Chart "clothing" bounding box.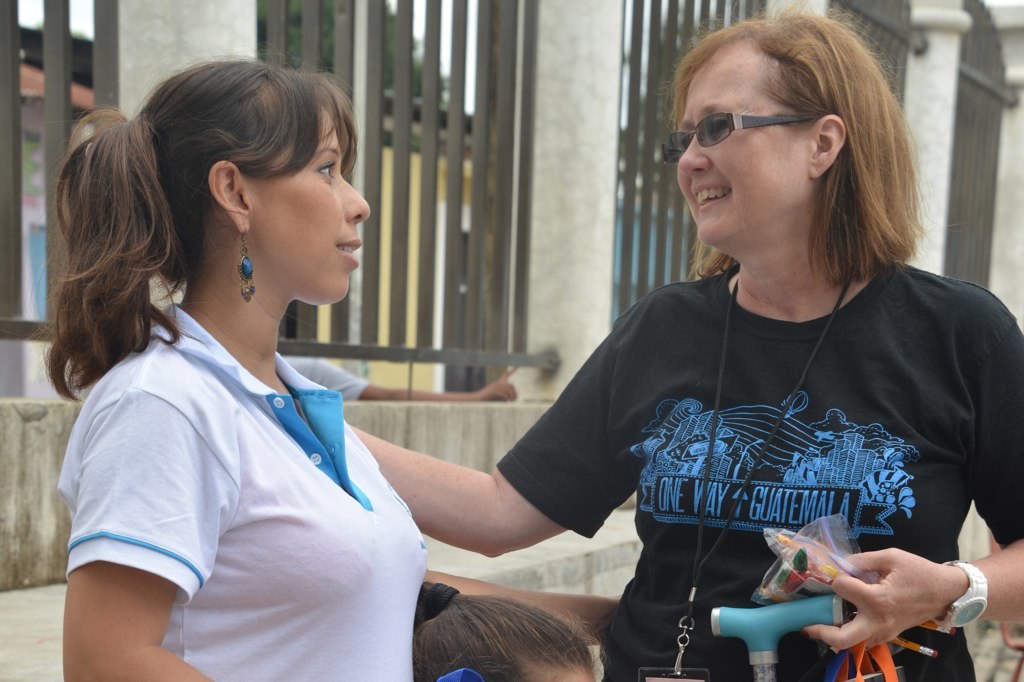
Charted: x1=550, y1=219, x2=998, y2=663.
